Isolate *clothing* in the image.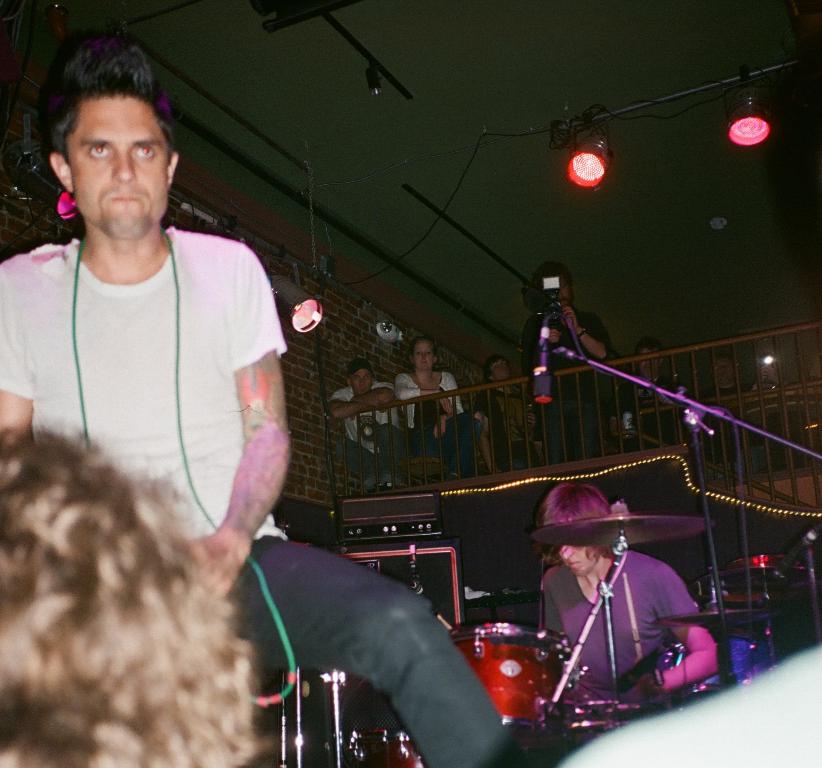
Isolated region: {"x1": 328, "y1": 383, "x2": 401, "y2": 477}.
